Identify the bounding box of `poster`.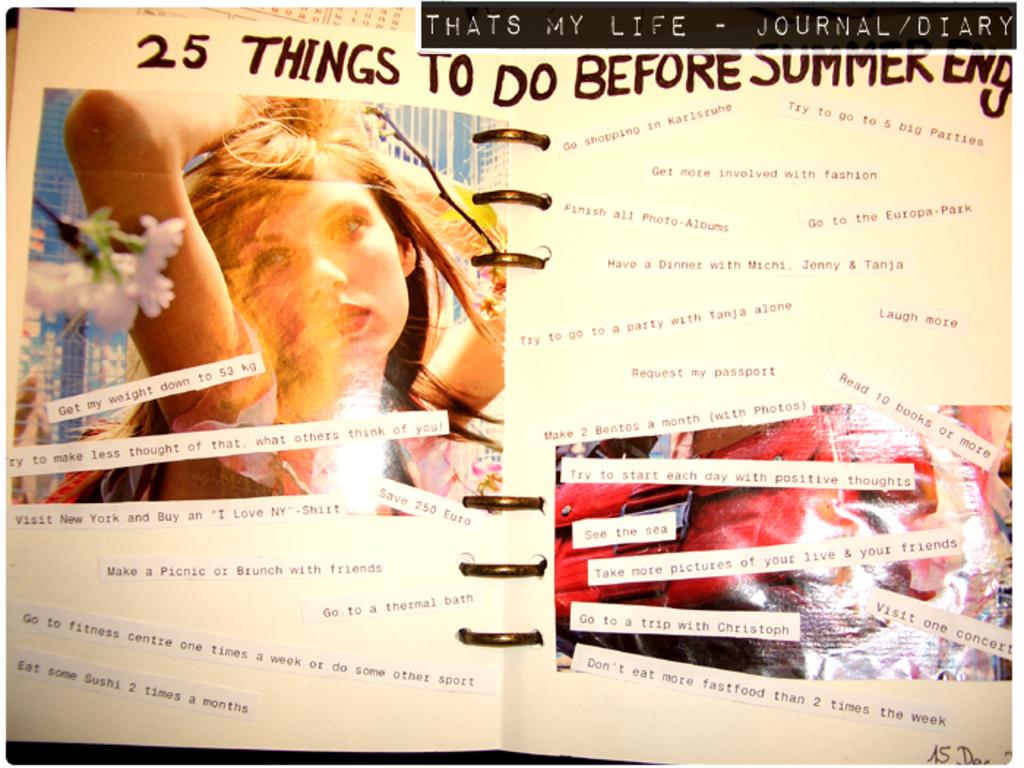
0/0/1023/767.
